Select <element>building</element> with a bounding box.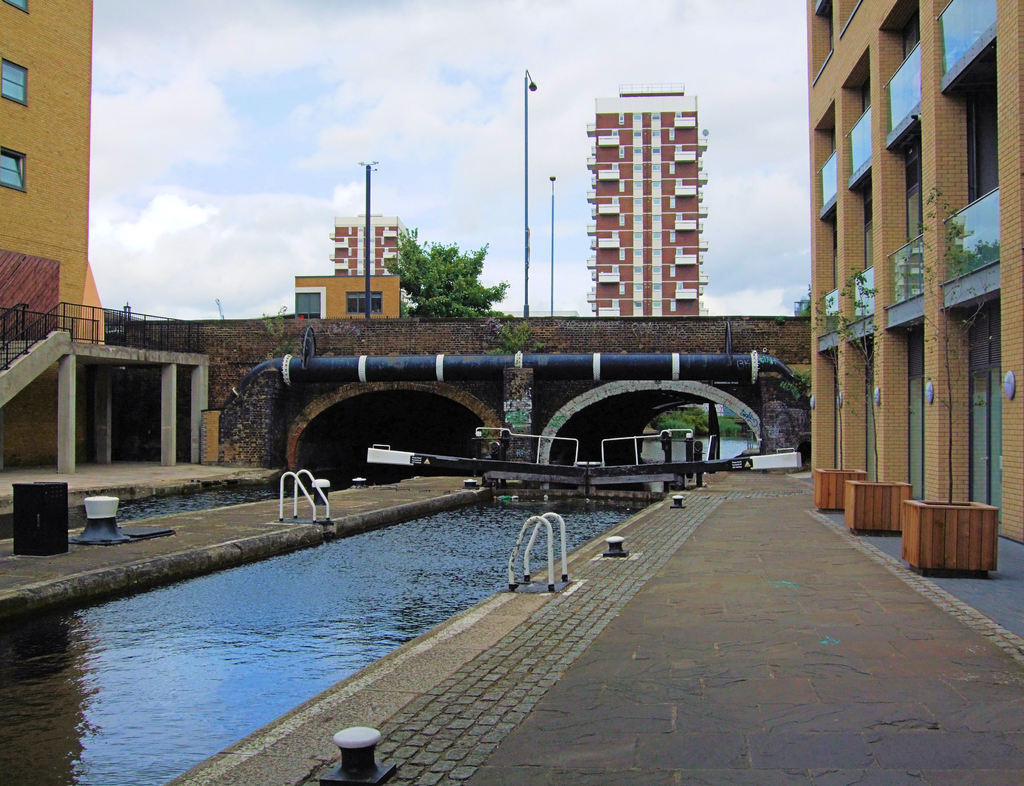
333,217,412,306.
